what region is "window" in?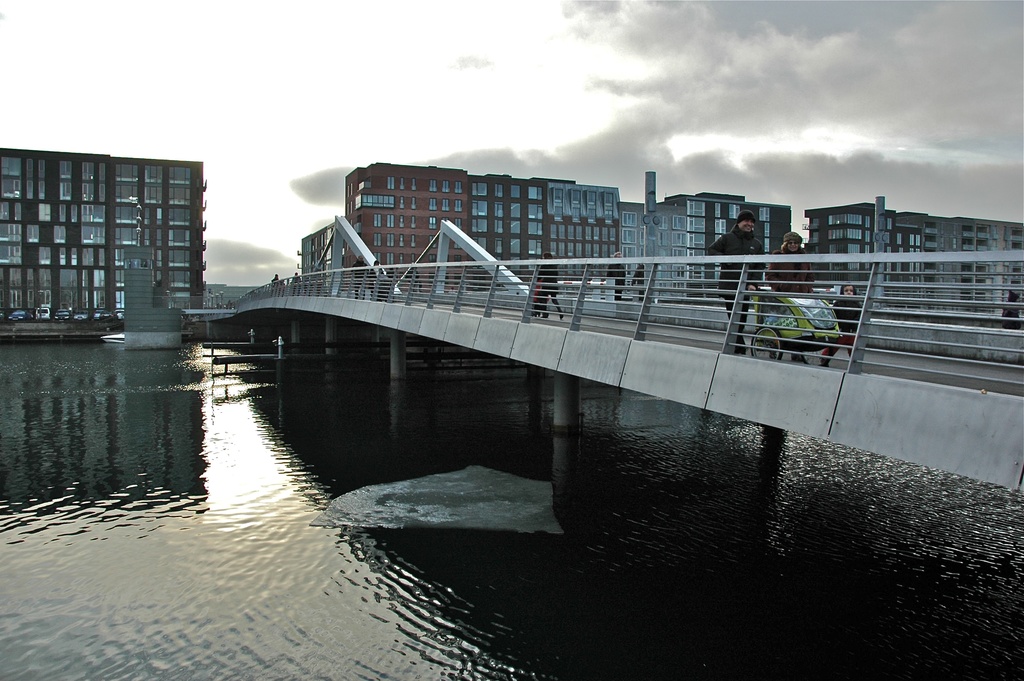
crop(585, 227, 591, 236).
